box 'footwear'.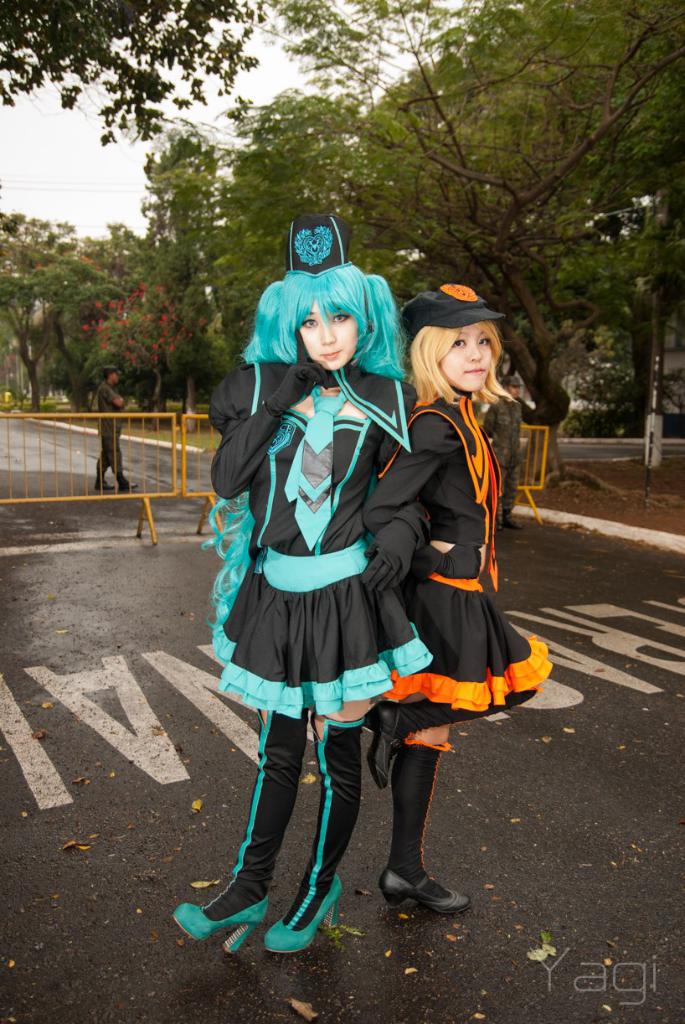
bbox(379, 867, 471, 915).
